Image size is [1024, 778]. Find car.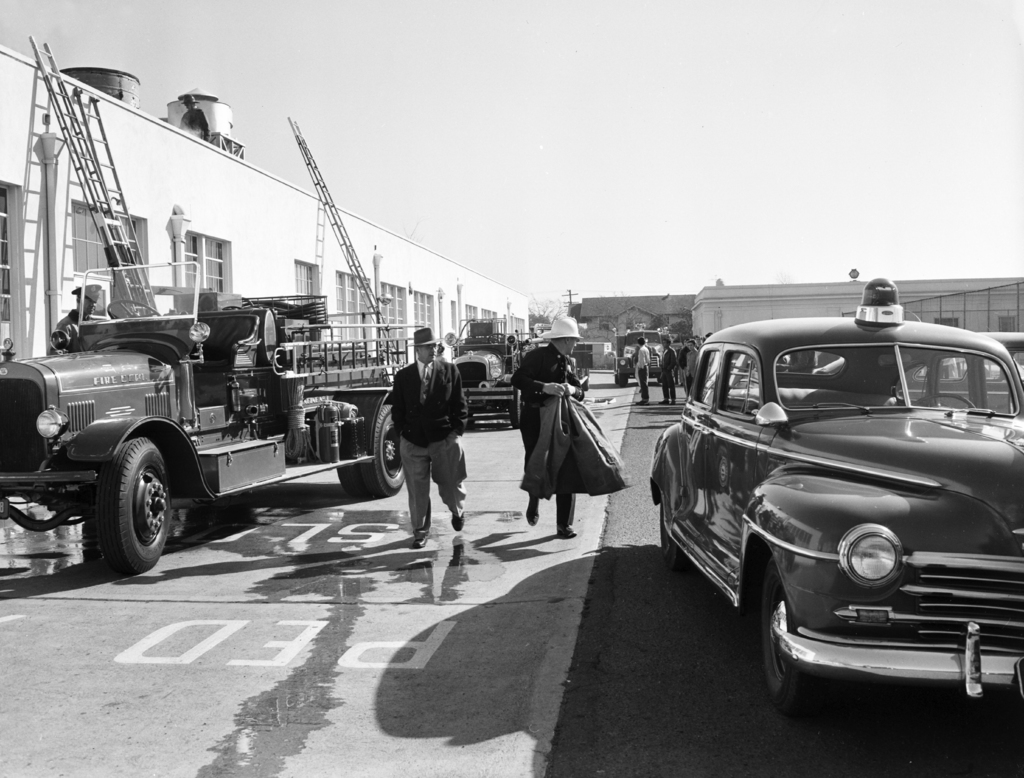
[x1=630, y1=274, x2=1023, y2=708].
